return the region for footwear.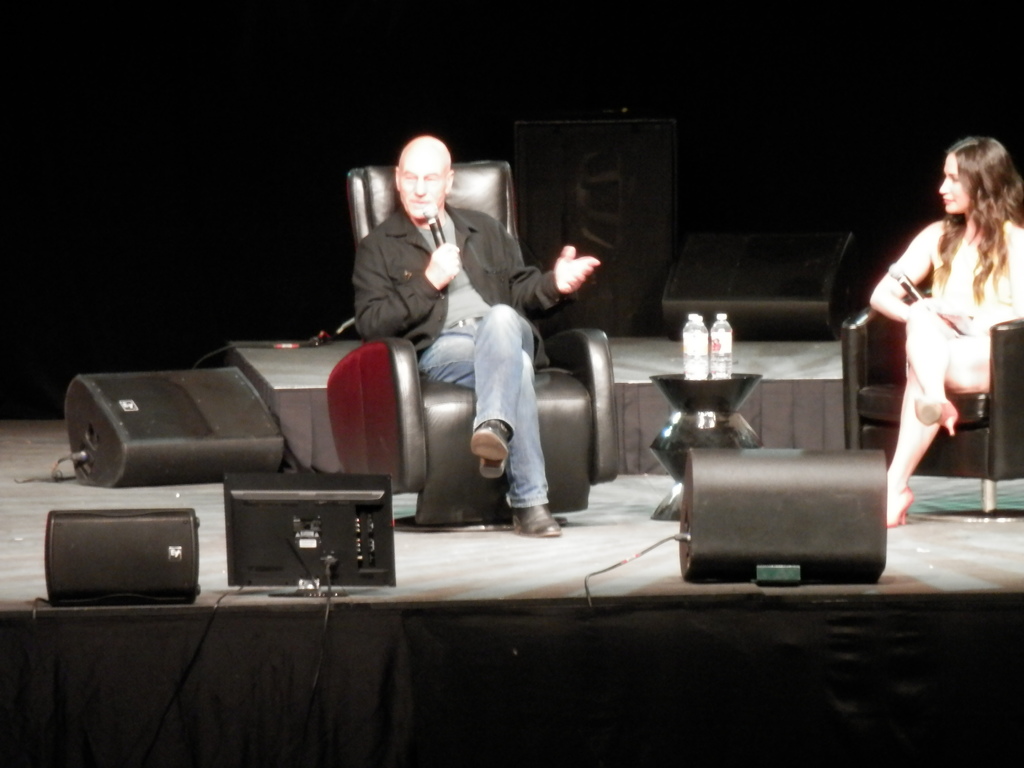
471:419:509:477.
